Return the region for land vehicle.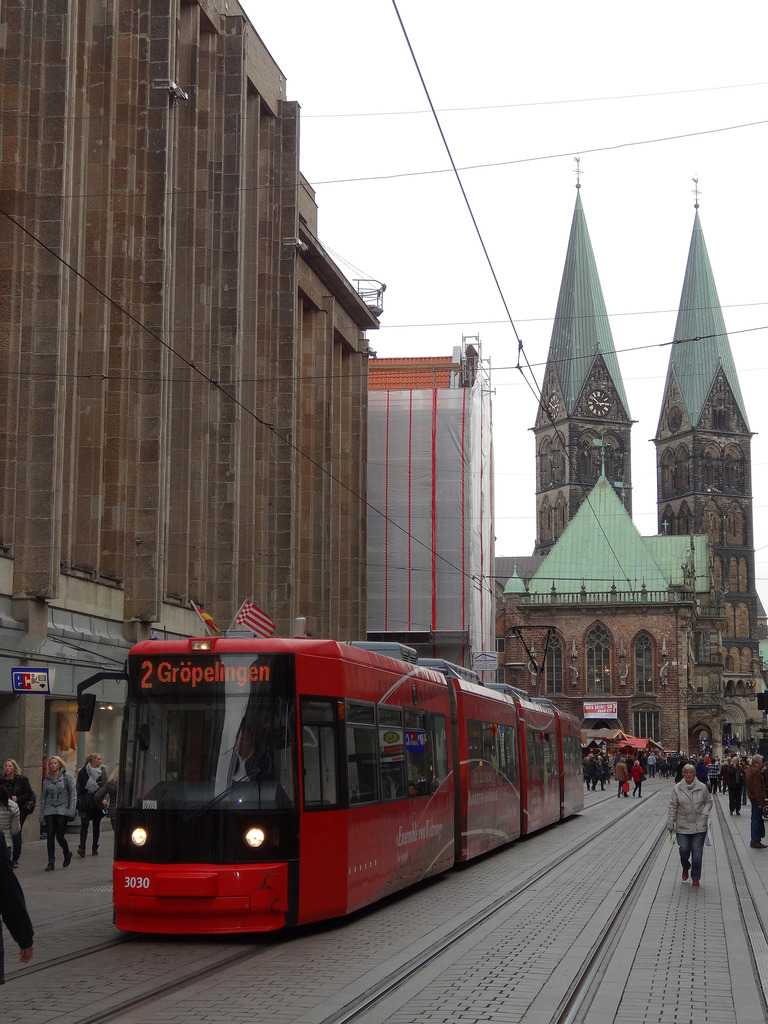
pyautogui.locateOnScreen(157, 618, 603, 934).
